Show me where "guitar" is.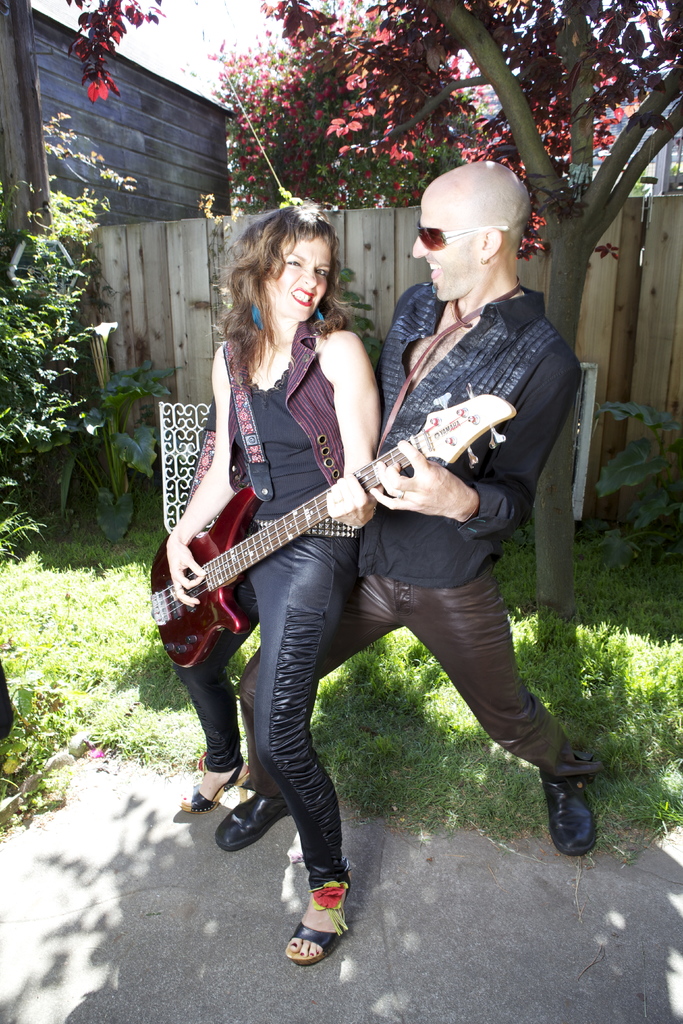
"guitar" is at bbox=[139, 376, 521, 673].
